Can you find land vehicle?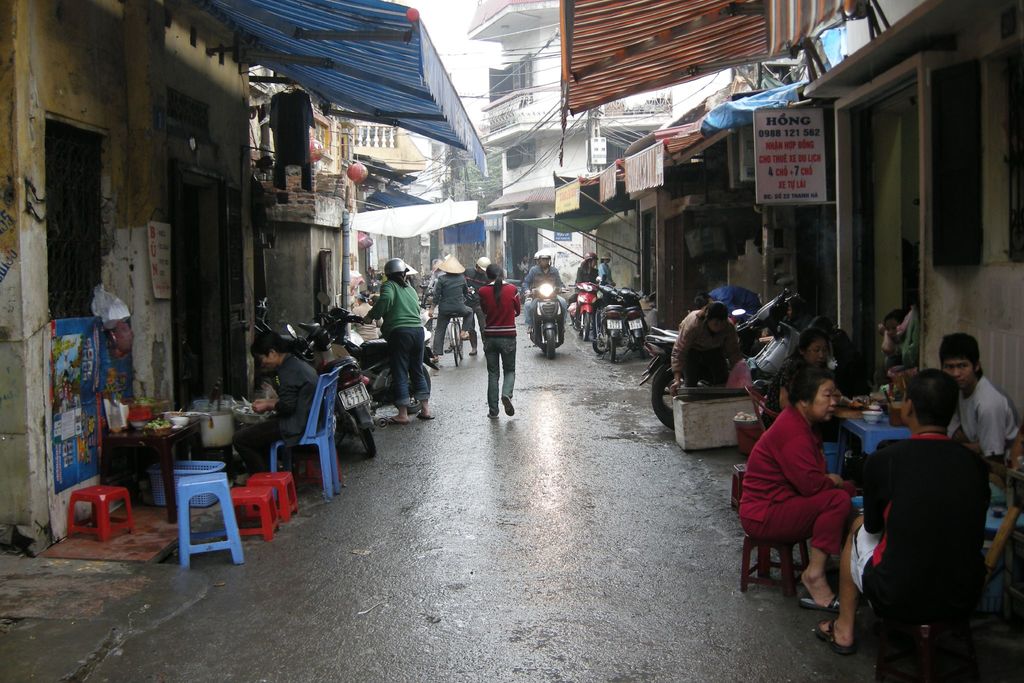
Yes, bounding box: <bbox>598, 281, 624, 362</bbox>.
